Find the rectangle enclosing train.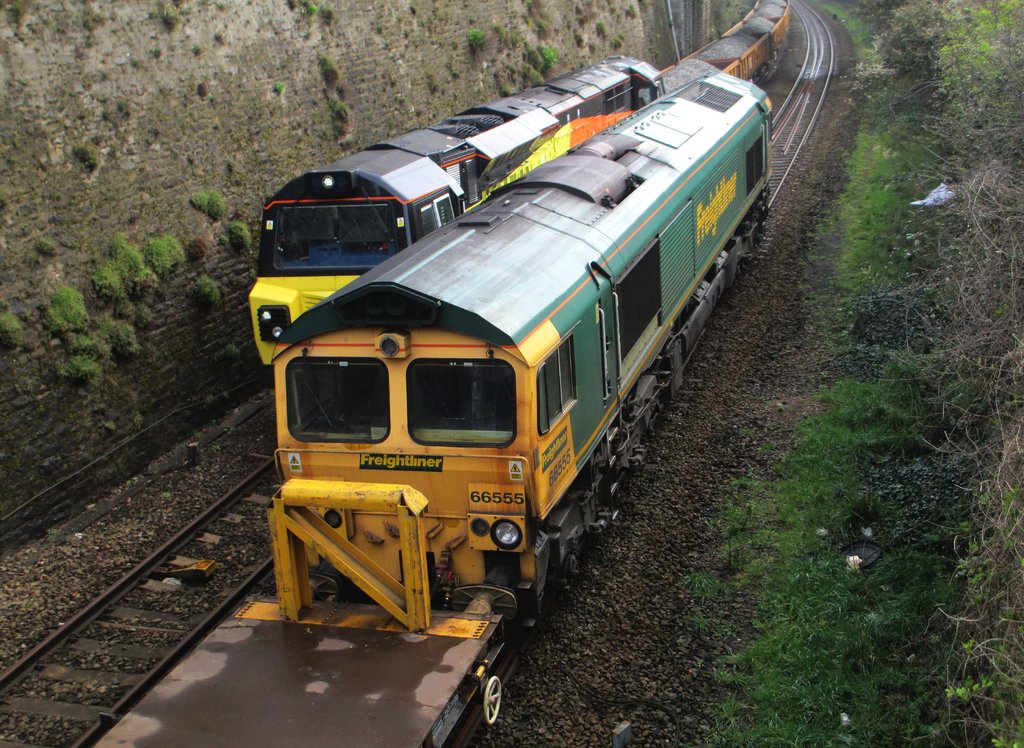
{"left": 248, "top": 0, "right": 794, "bottom": 366}.
